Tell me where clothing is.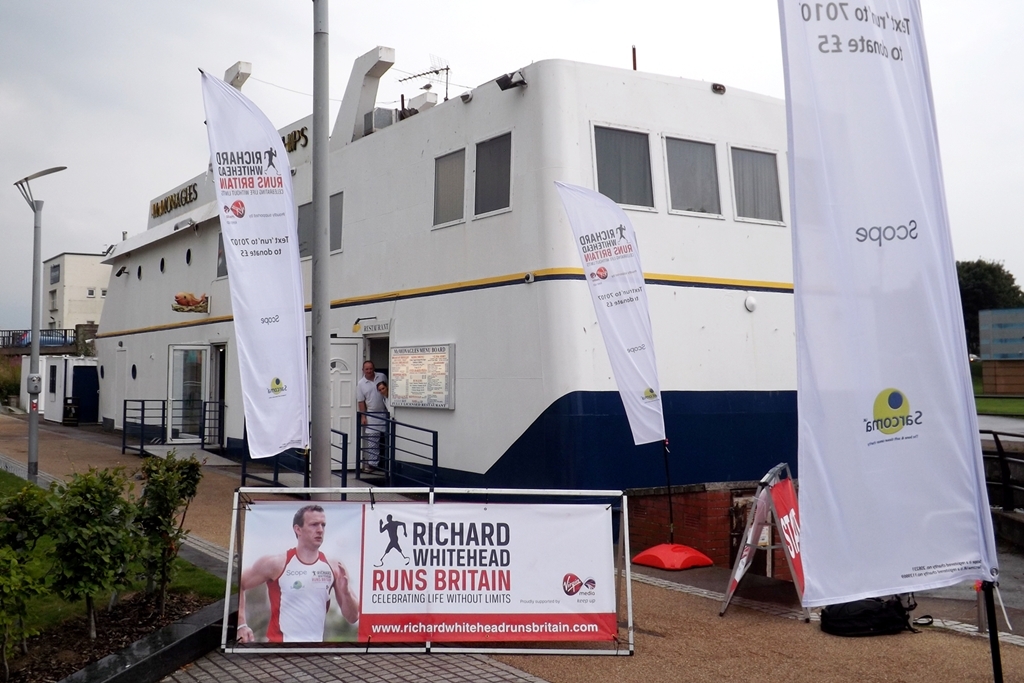
clothing is at locate(244, 525, 347, 644).
